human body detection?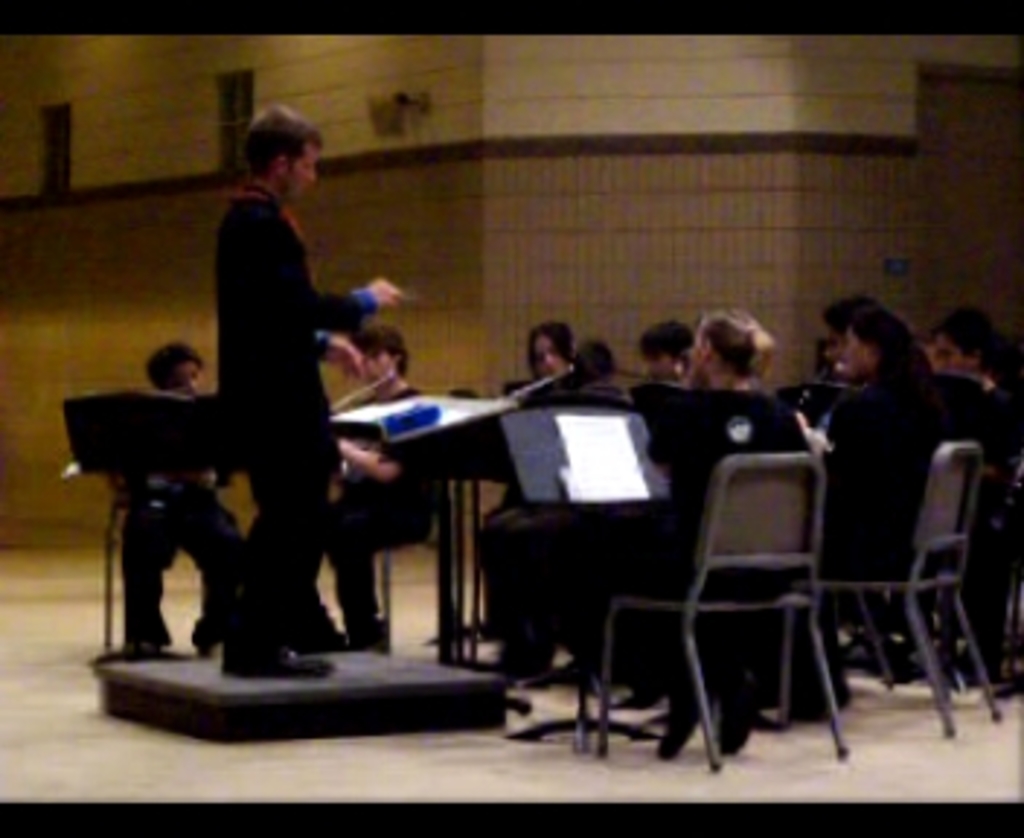
119,338,253,649
